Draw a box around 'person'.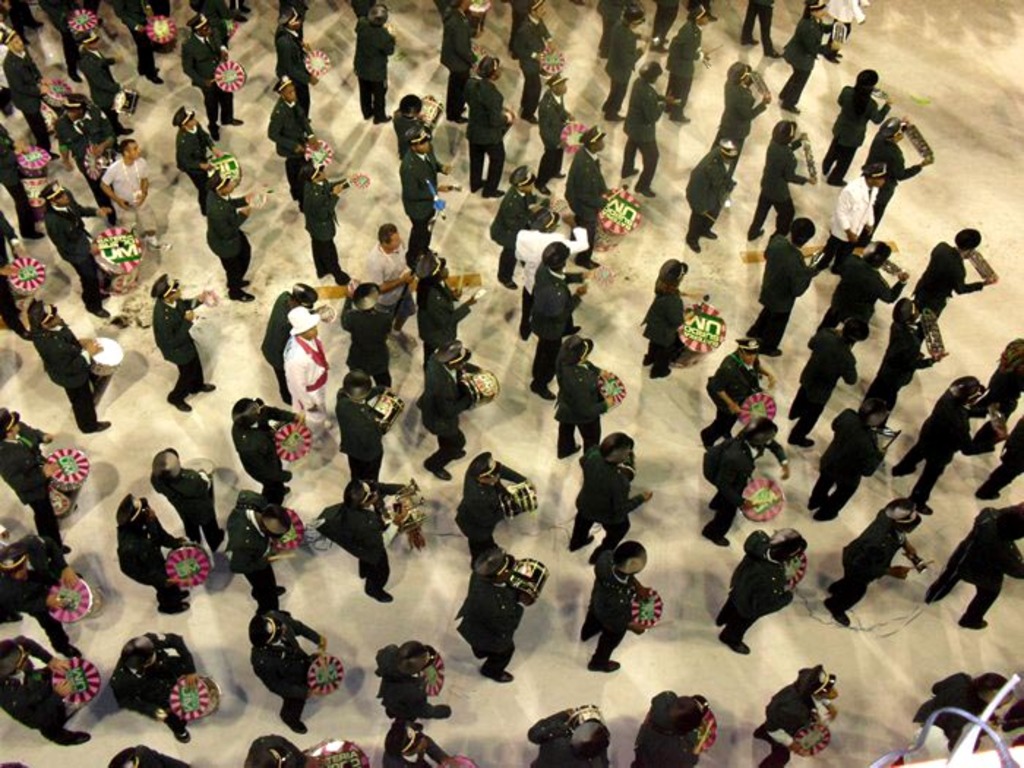
{"x1": 53, "y1": 89, "x2": 118, "y2": 221}.
